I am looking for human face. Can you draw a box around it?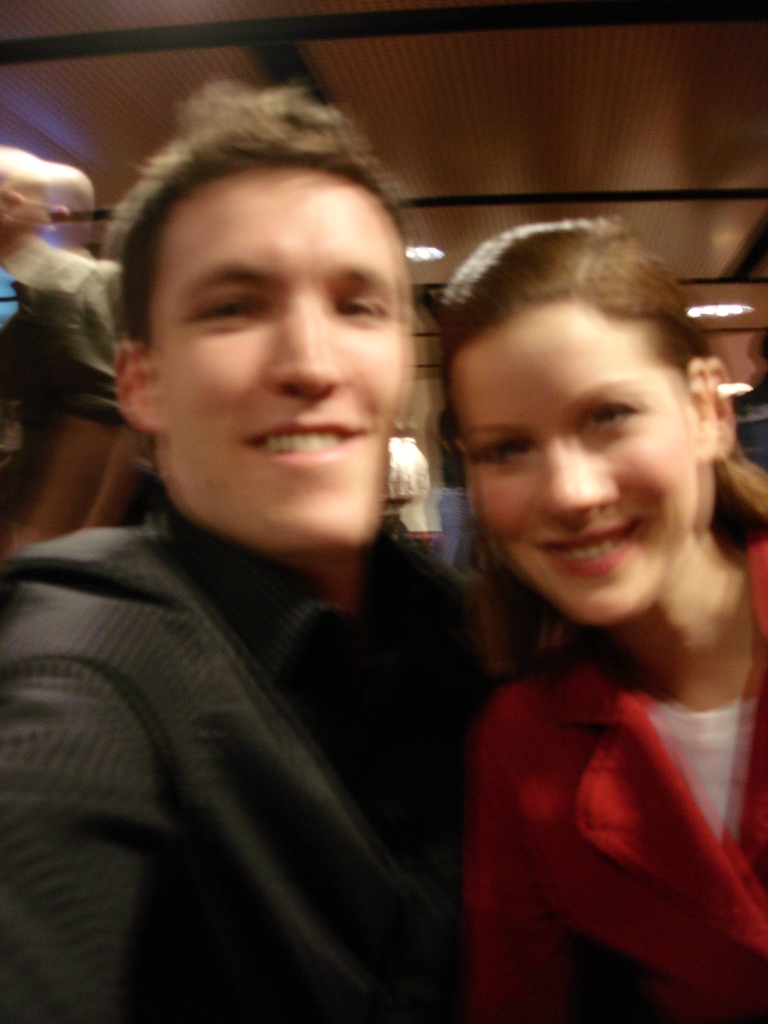
Sure, the bounding box is 152,164,411,550.
